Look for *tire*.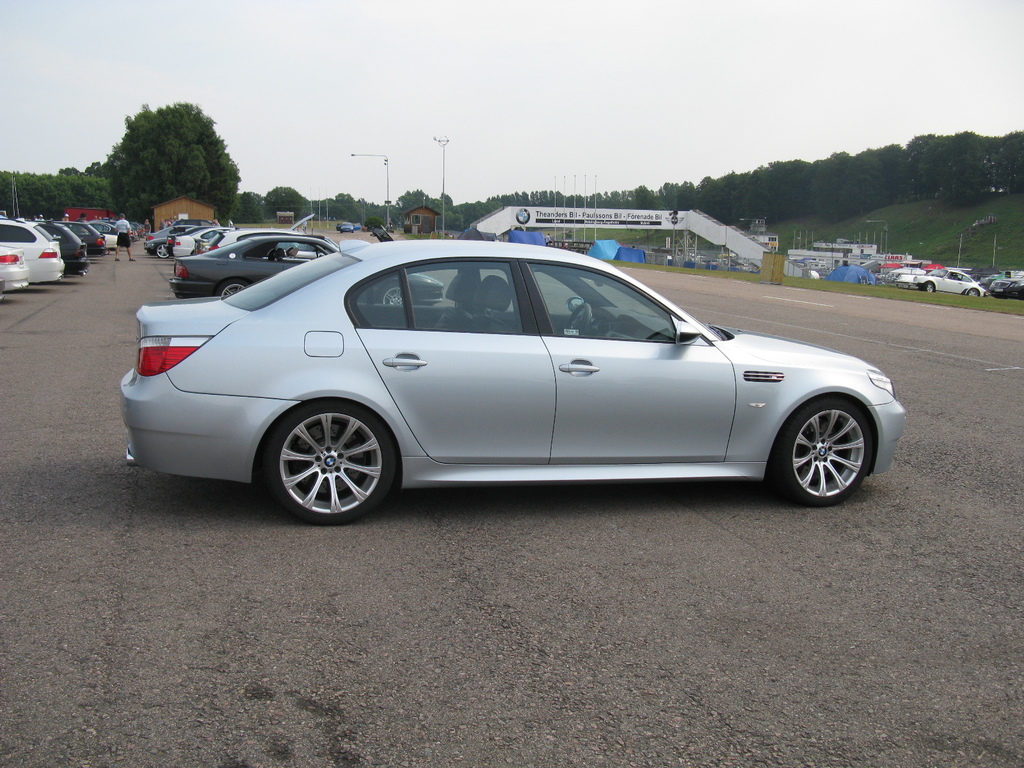
Found: (255,400,395,525).
